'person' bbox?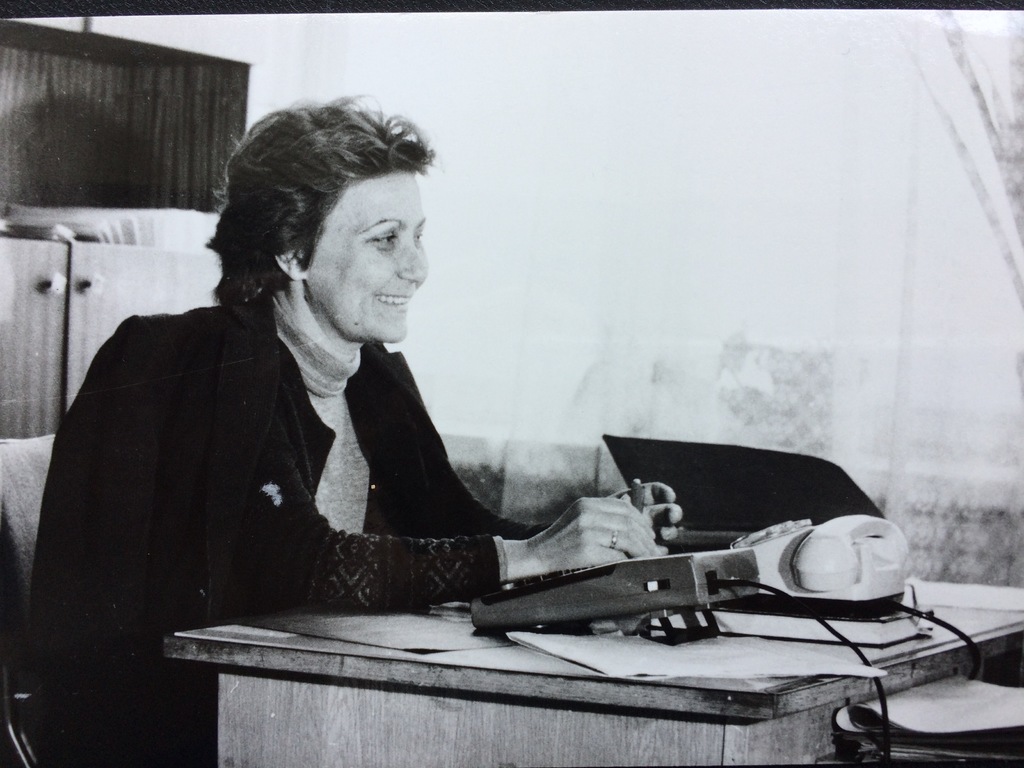
Rect(17, 86, 682, 765)
